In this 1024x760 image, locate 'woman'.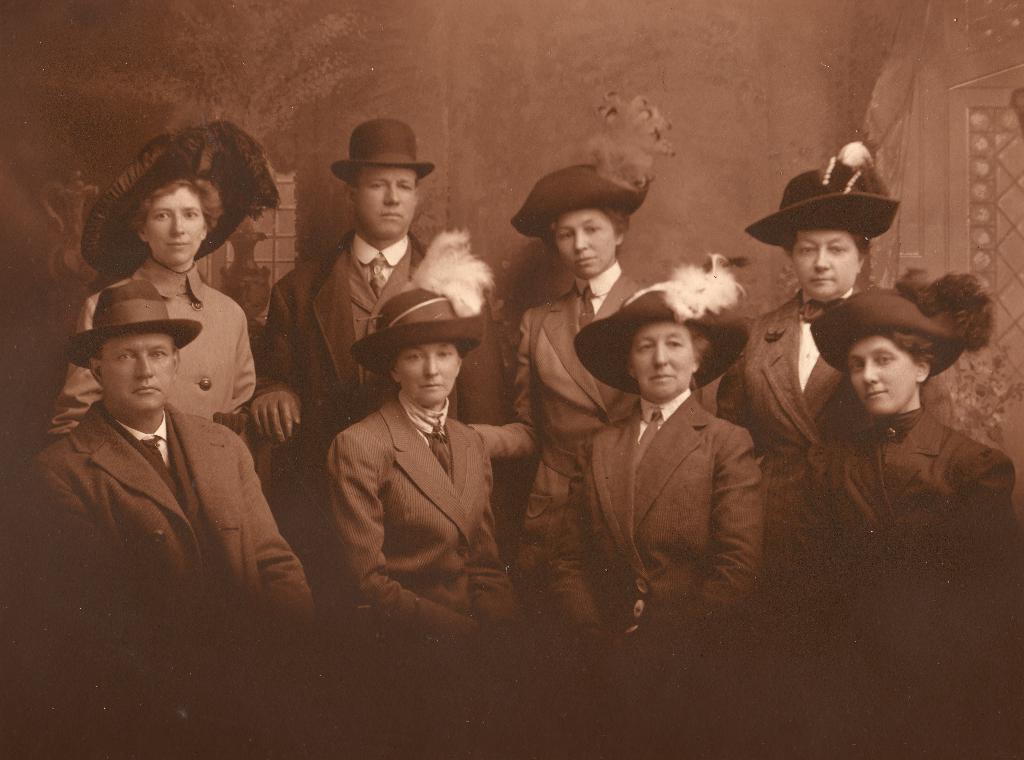
Bounding box: [715,136,905,614].
